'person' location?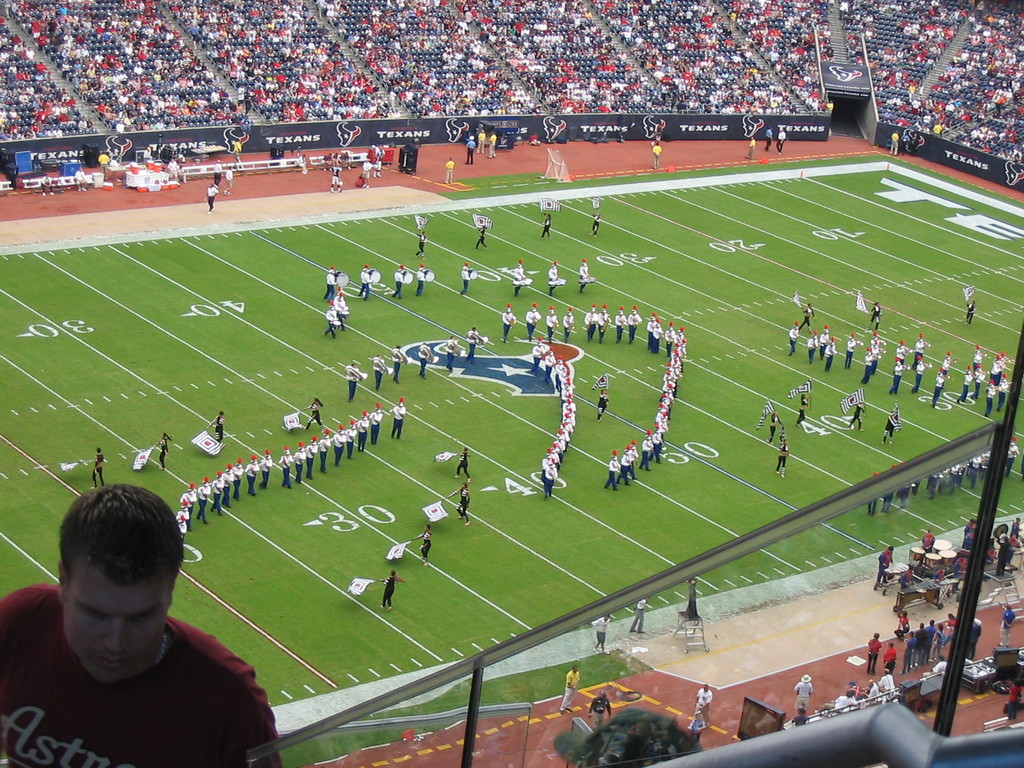
select_region(477, 127, 485, 153)
